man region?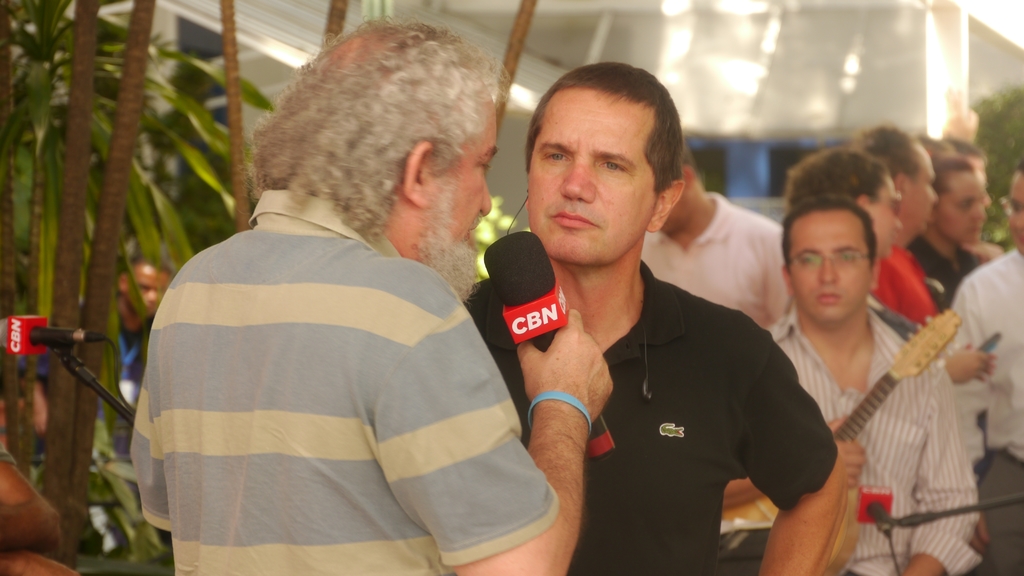
Rect(755, 196, 993, 575)
